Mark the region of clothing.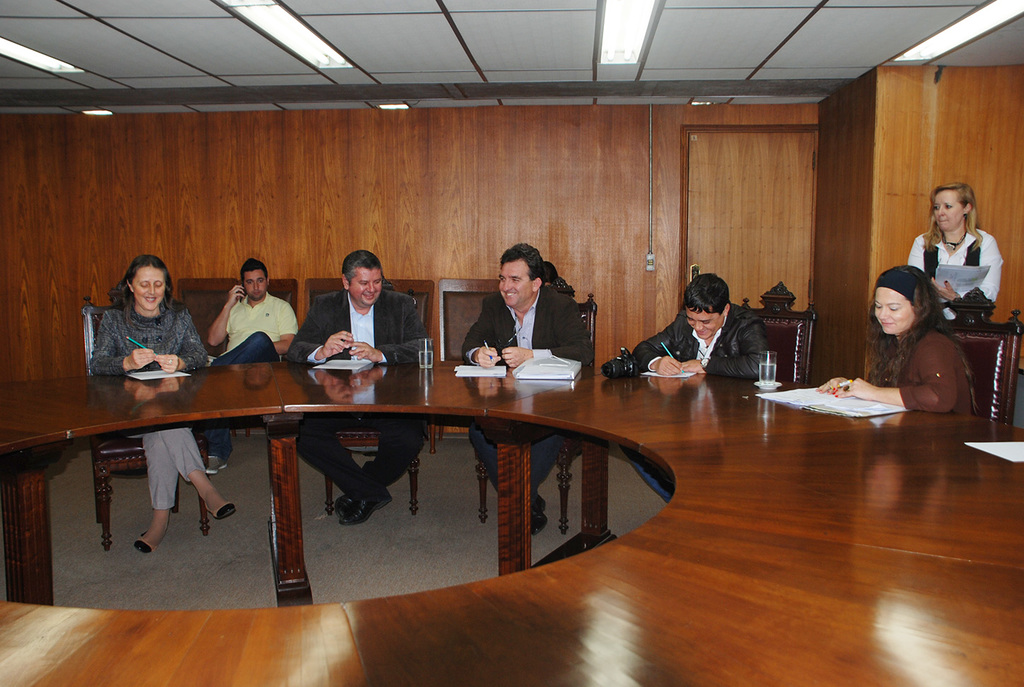
Region: pyautogui.locateOnScreen(285, 287, 431, 491).
